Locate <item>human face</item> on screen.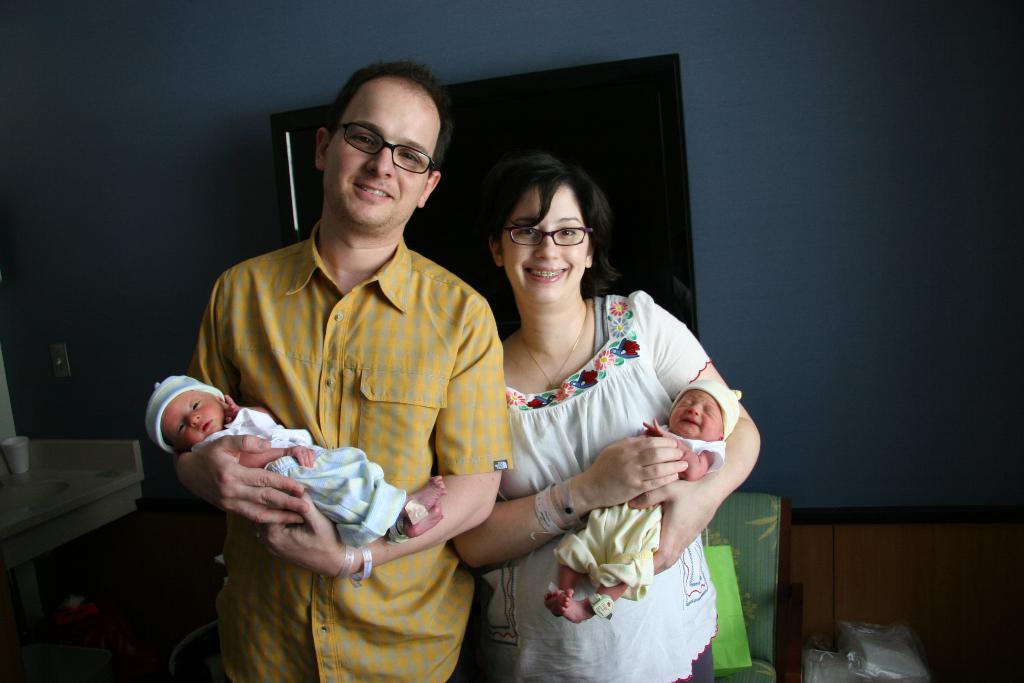
On screen at (left=500, top=180, right=592, bottom=298).
